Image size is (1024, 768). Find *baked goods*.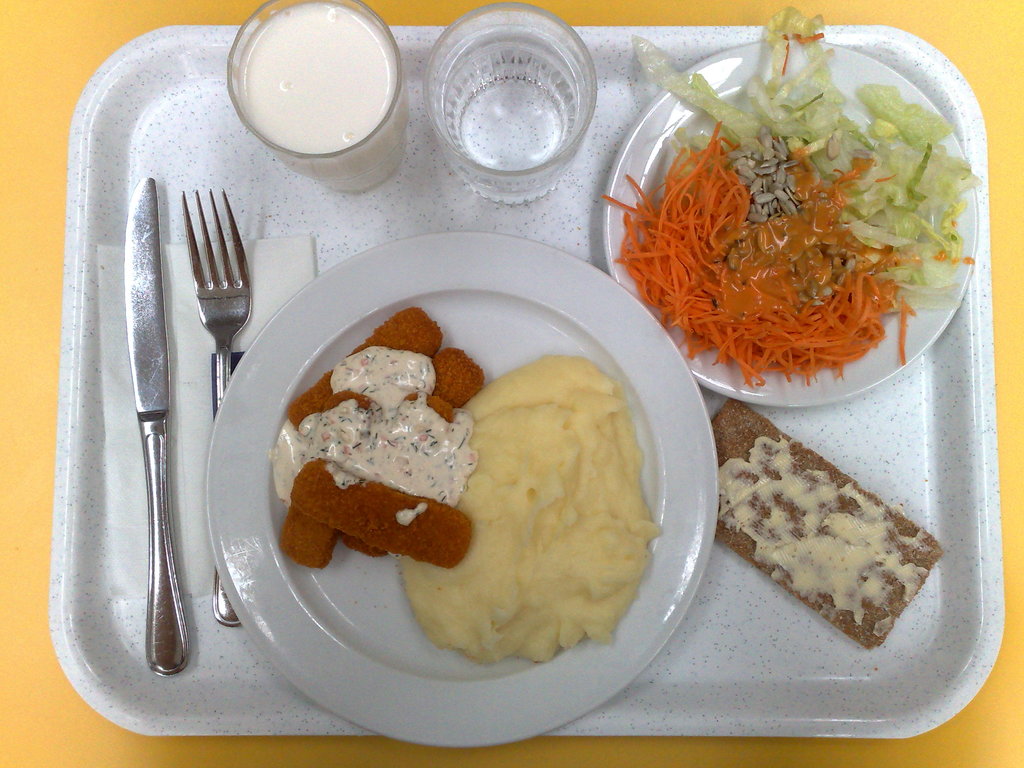
region(276, 353, 477, 591).
